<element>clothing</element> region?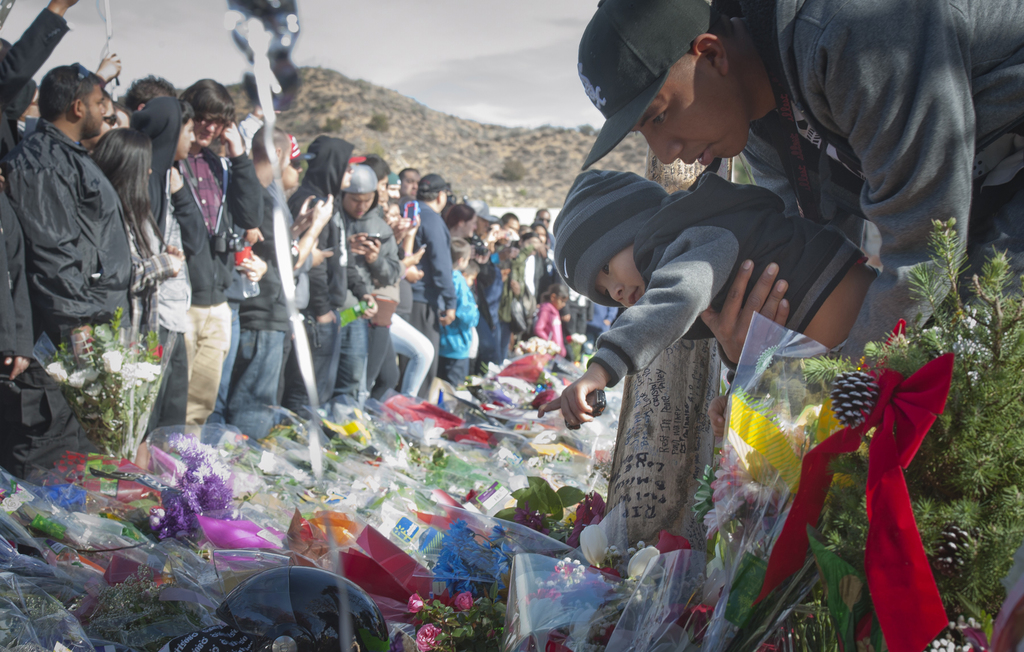
242 186 293 434
